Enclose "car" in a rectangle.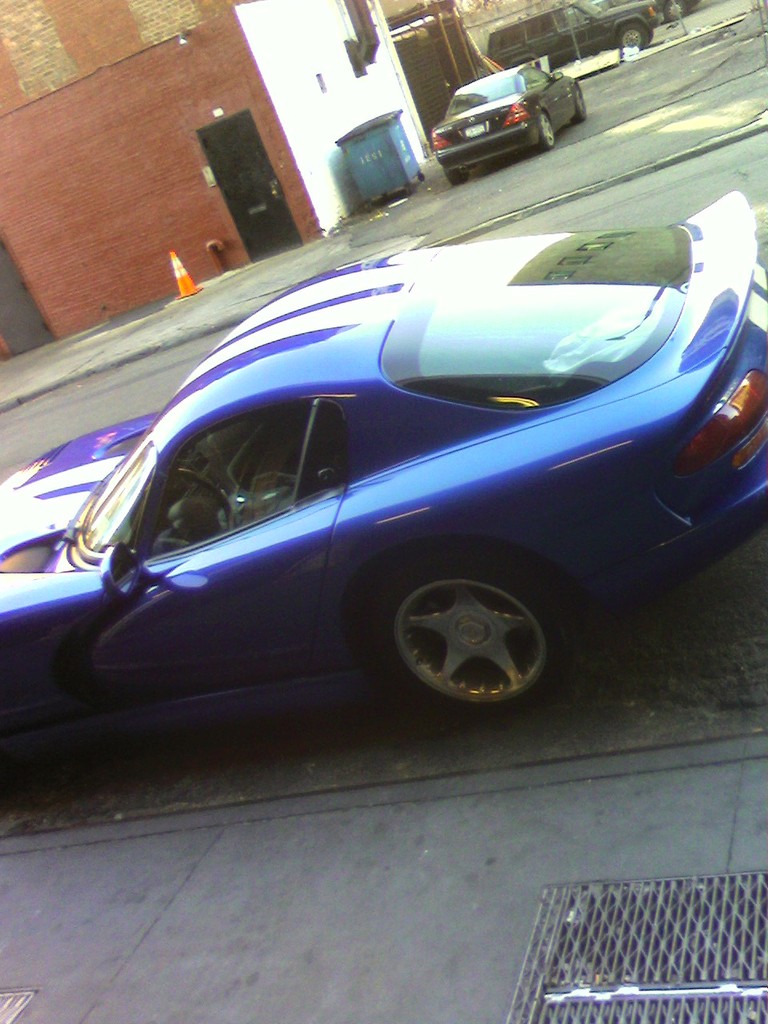
bbox=[435, 65, 580, 178].
